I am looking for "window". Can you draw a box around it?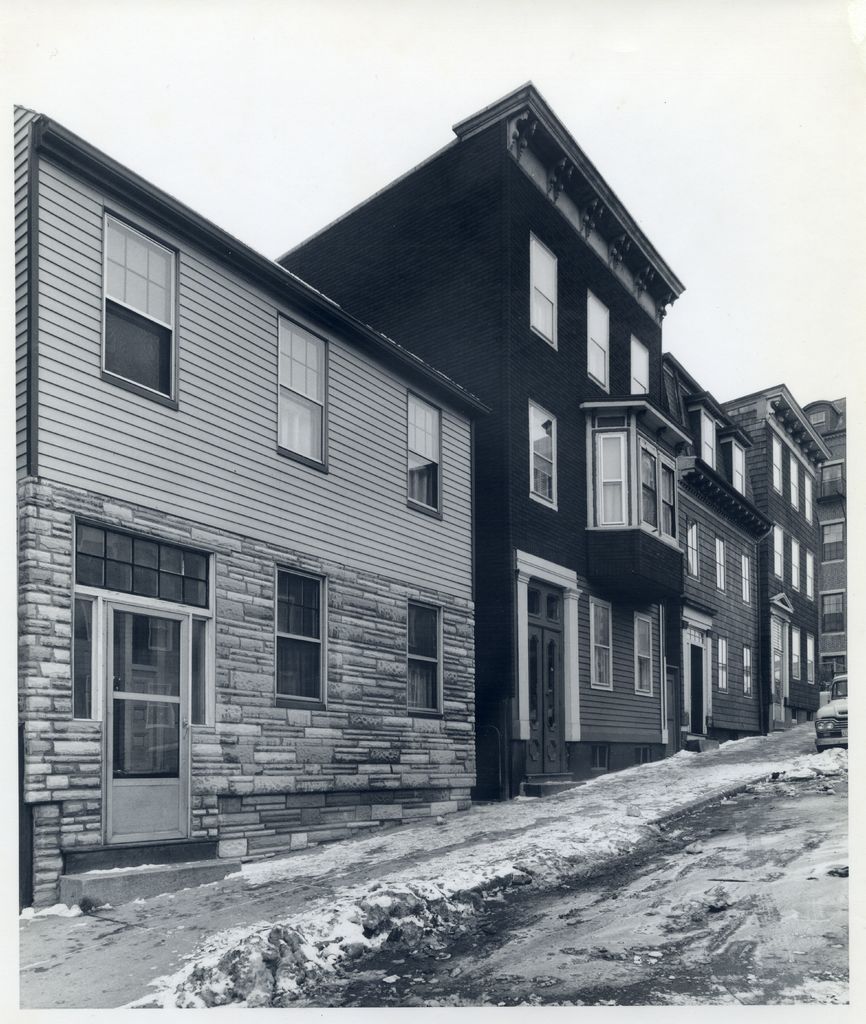
Sure, the bounding box is bbox=(788, 456, 800, 509).
